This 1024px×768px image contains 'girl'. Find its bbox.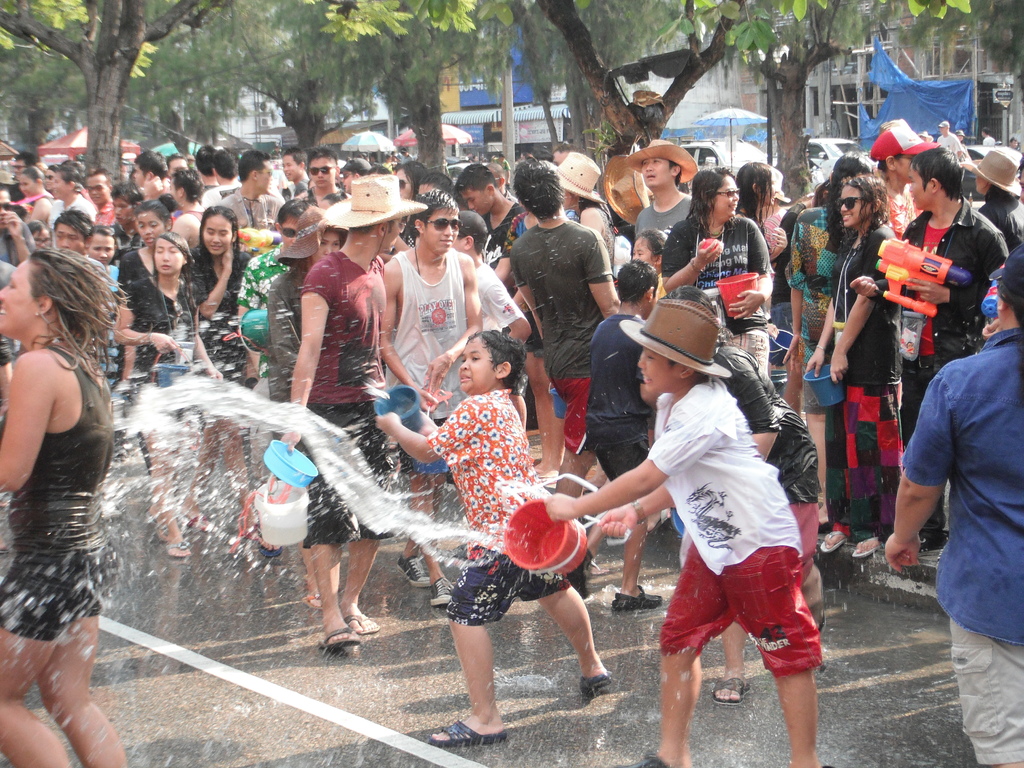
bbox=[664, 167, 776, 388].
